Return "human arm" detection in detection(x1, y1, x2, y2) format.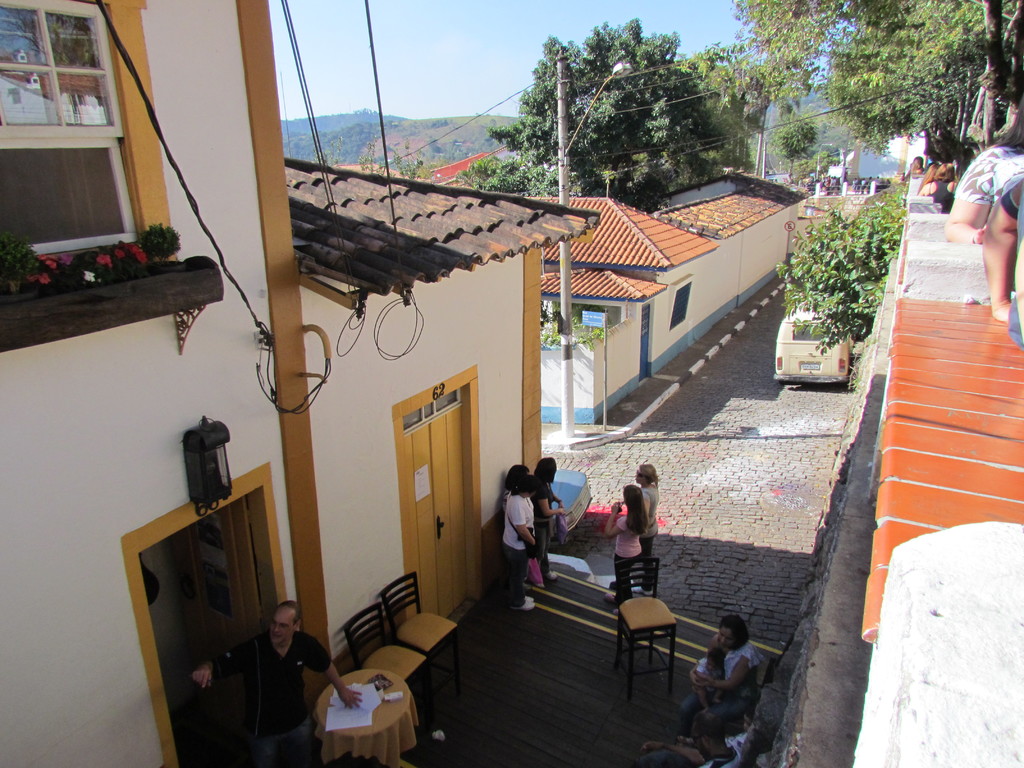
detection(308, 637, 371, 708).
